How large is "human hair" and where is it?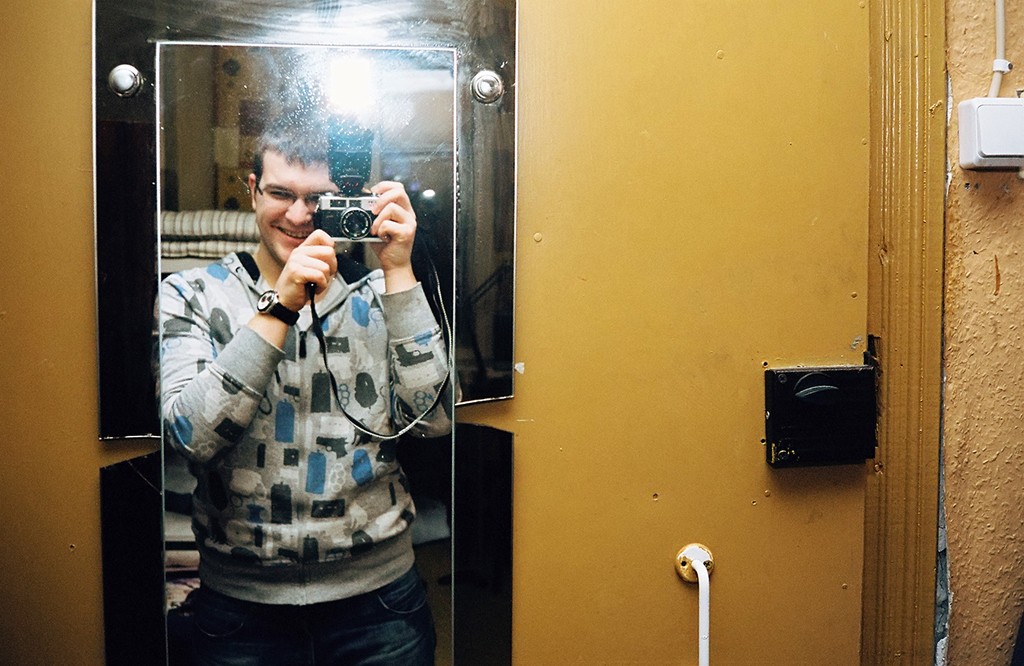
Bounding box: (x1=253, y1=108, x2=332, y2=187).
